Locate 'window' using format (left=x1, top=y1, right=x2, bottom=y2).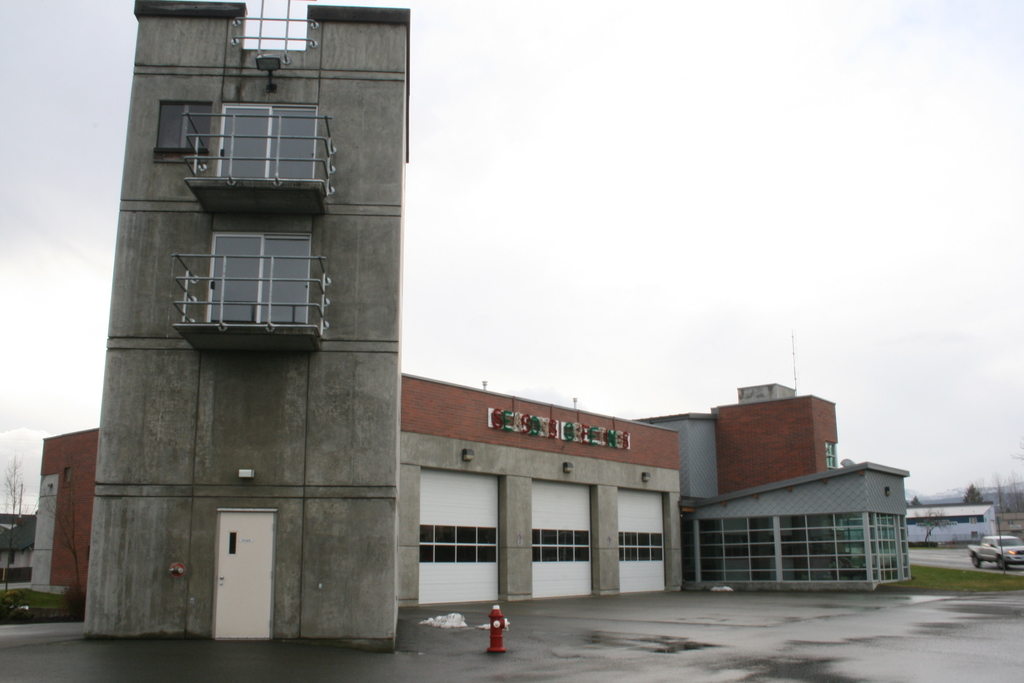
(left=422, top=523, right=499, bottom=564).
